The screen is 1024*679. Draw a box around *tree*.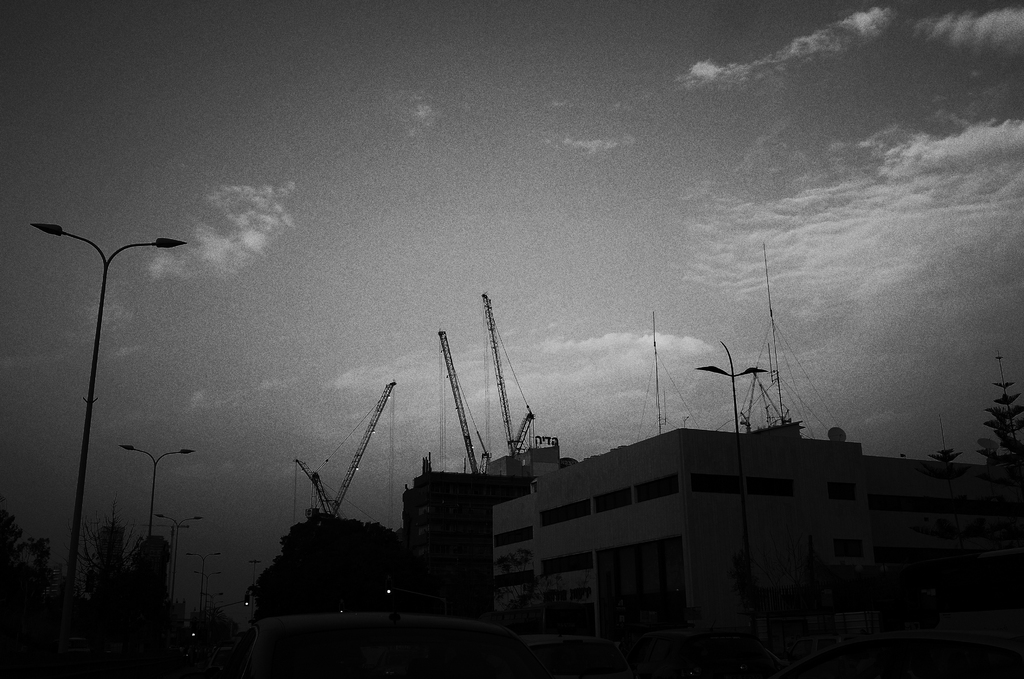
<bbox>977, 384, 1023, 477</bbox>.
